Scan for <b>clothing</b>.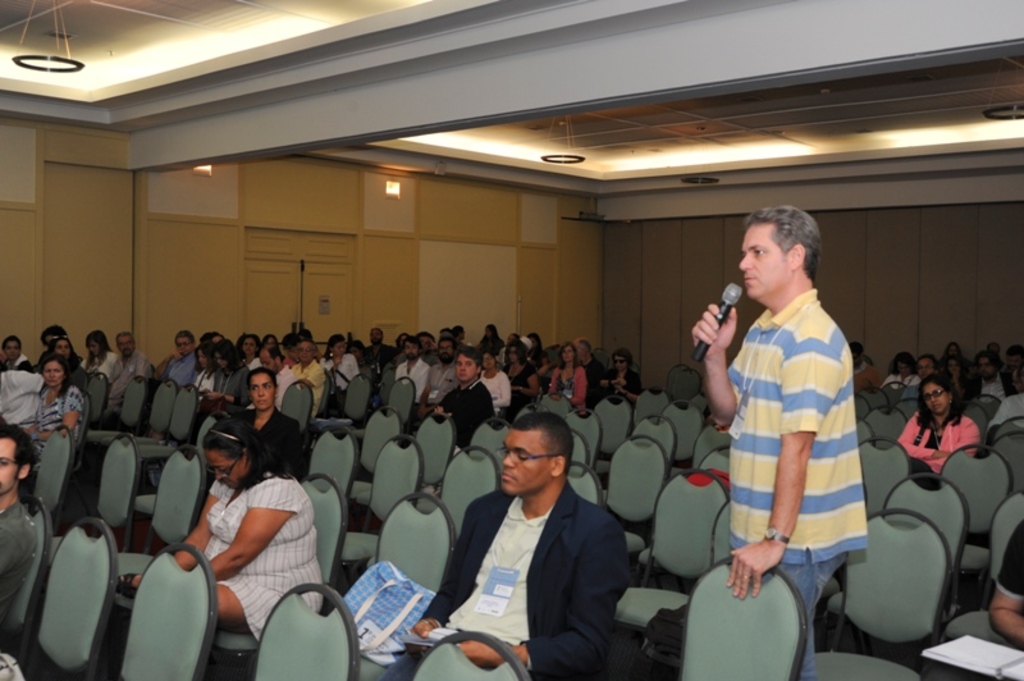
Scan result: [left=237, top=406, right=305, bottom=467].
